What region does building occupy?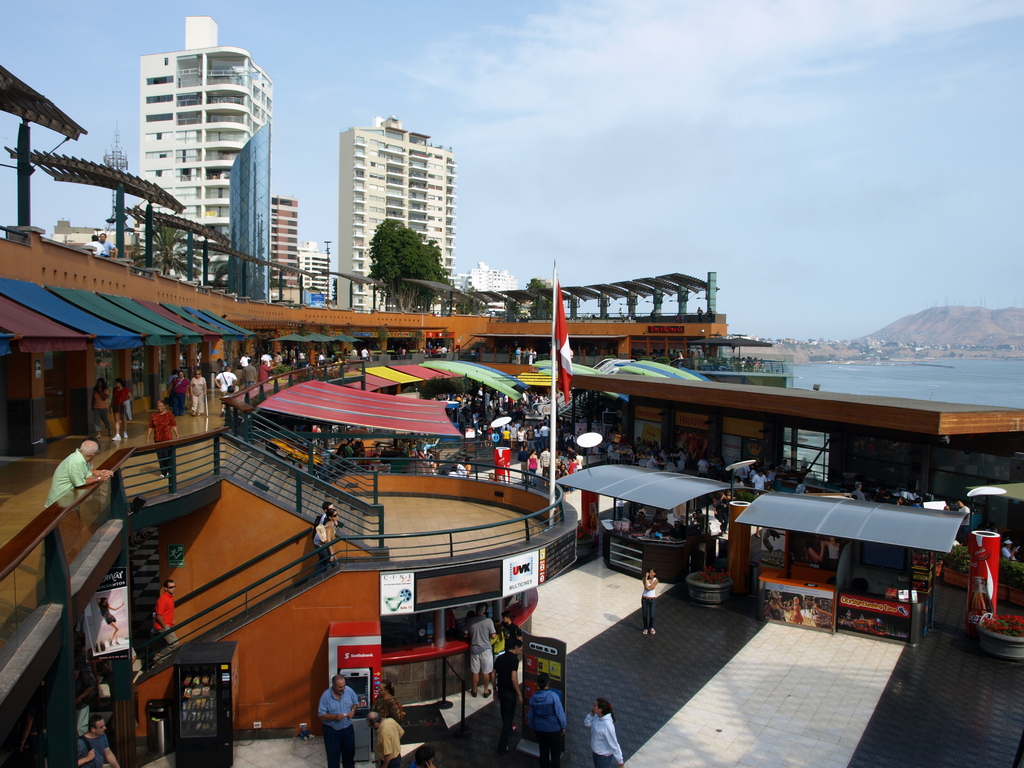
<region>139, 18, 270, 305</region>.
